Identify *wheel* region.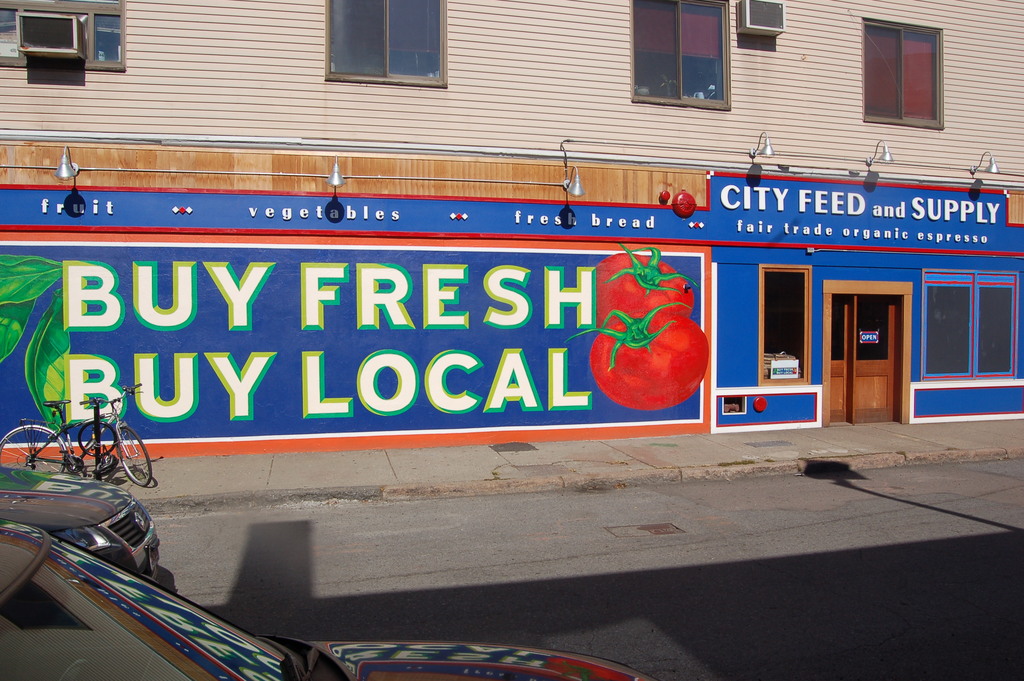
Region: <region>120, 429, 156, 487</region>.
